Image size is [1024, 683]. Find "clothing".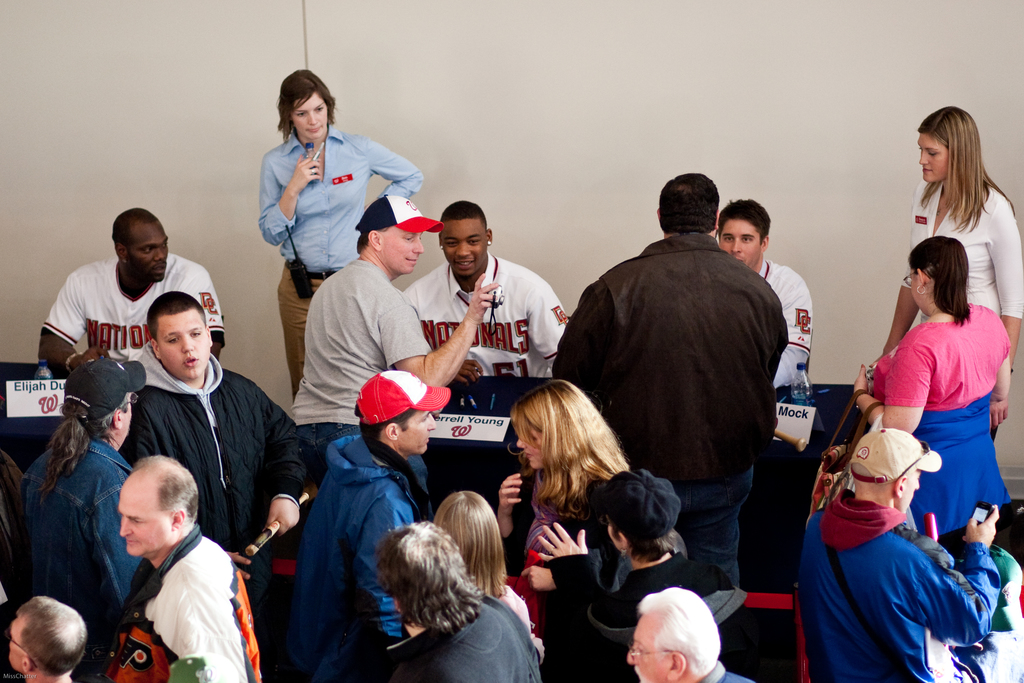
Rect(869, 309, 1011, 564).
